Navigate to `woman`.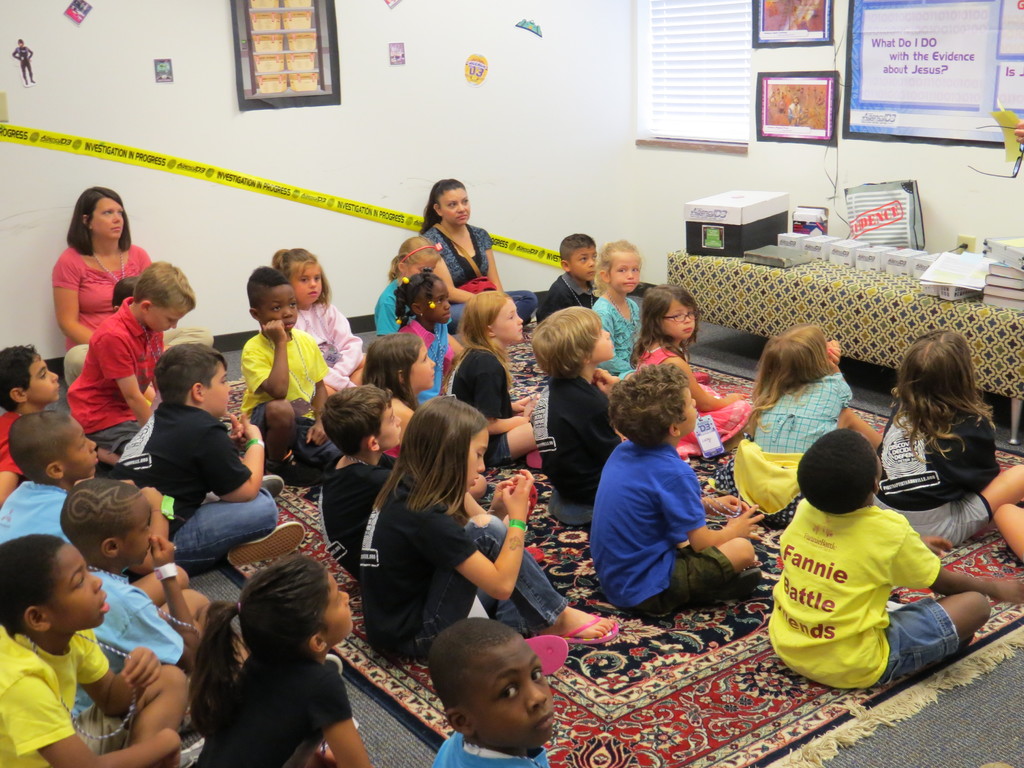
Navigation target: 419,173,547,348.
